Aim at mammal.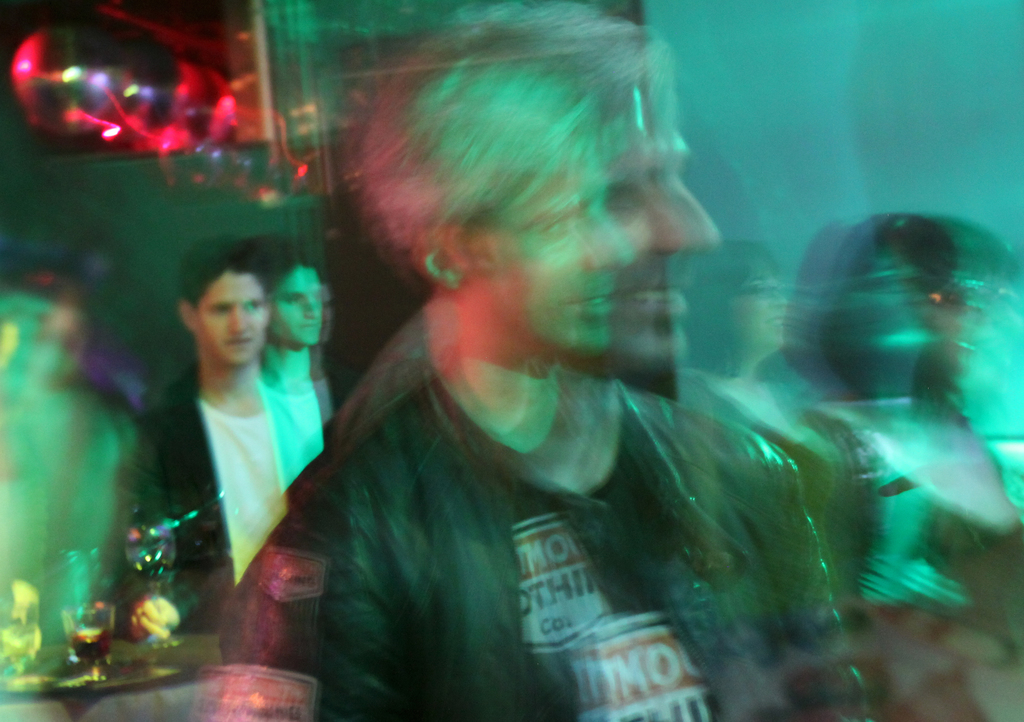
Aimed at BBox(129, 241, 314, 641).
